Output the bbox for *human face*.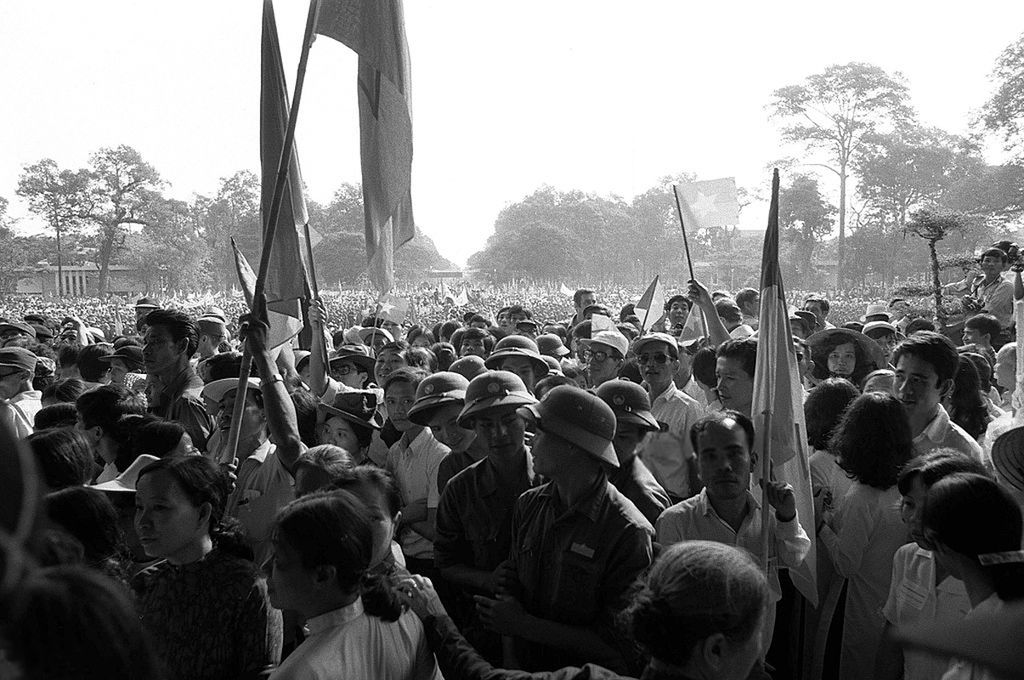
(962,264,970,276).
